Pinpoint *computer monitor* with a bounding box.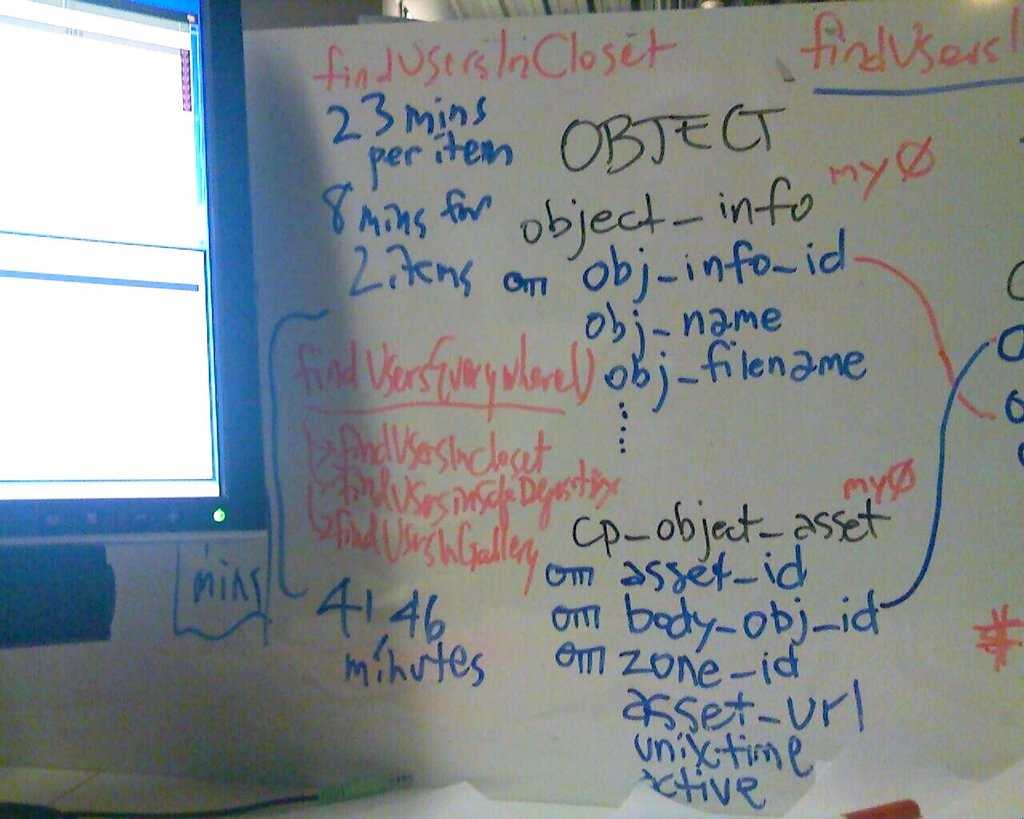
0,0,269,529.
